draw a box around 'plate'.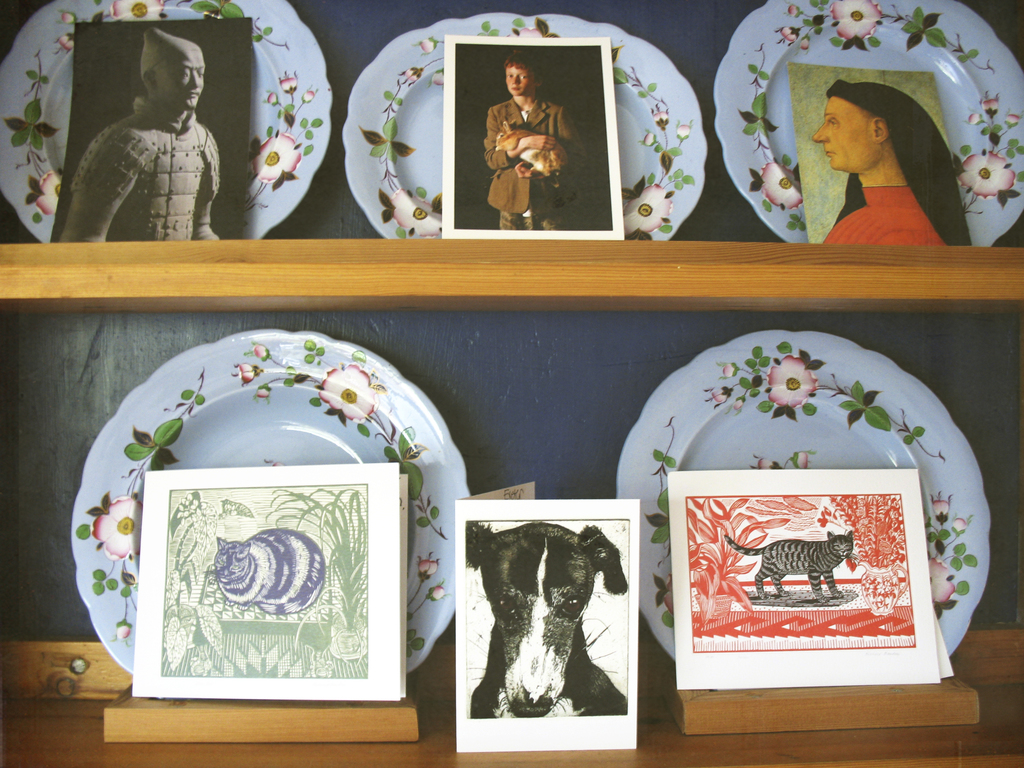
detection(615, 328, 993, 658).
